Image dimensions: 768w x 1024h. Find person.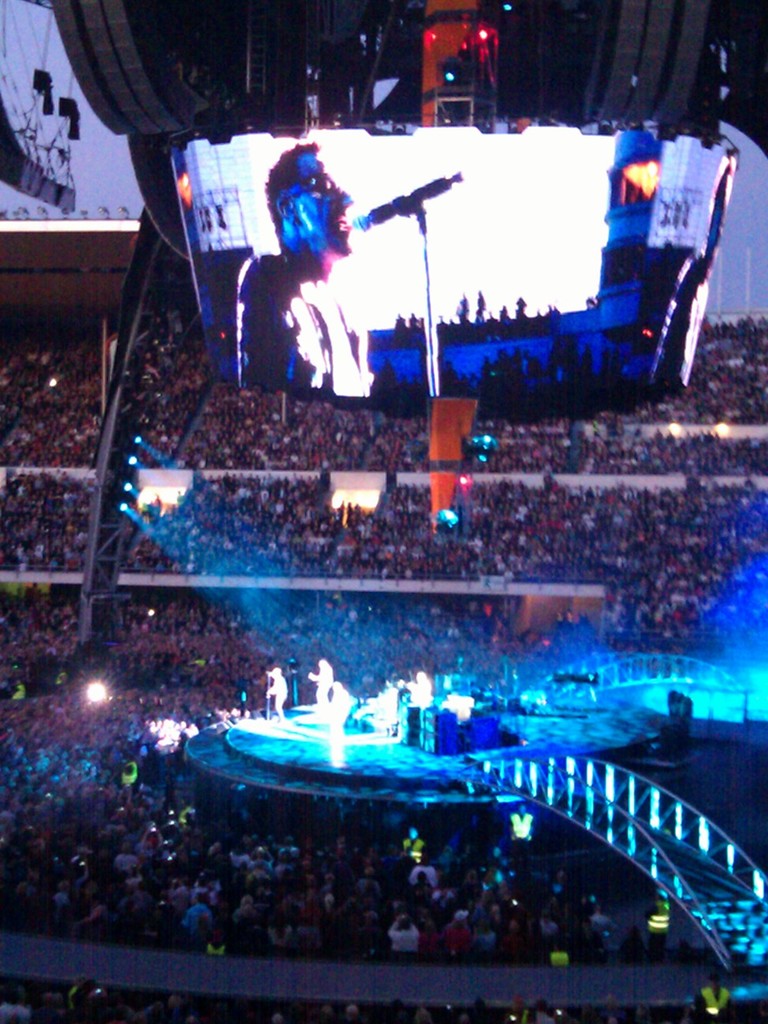
locate(226, 146, 379, 394).
